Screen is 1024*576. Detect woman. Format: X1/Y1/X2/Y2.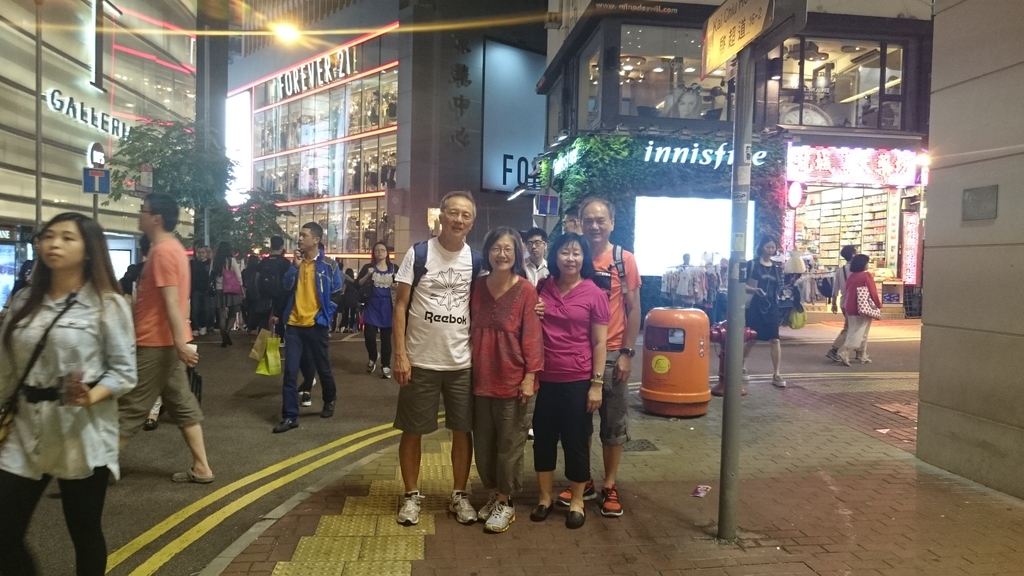
7/201/134/558.
